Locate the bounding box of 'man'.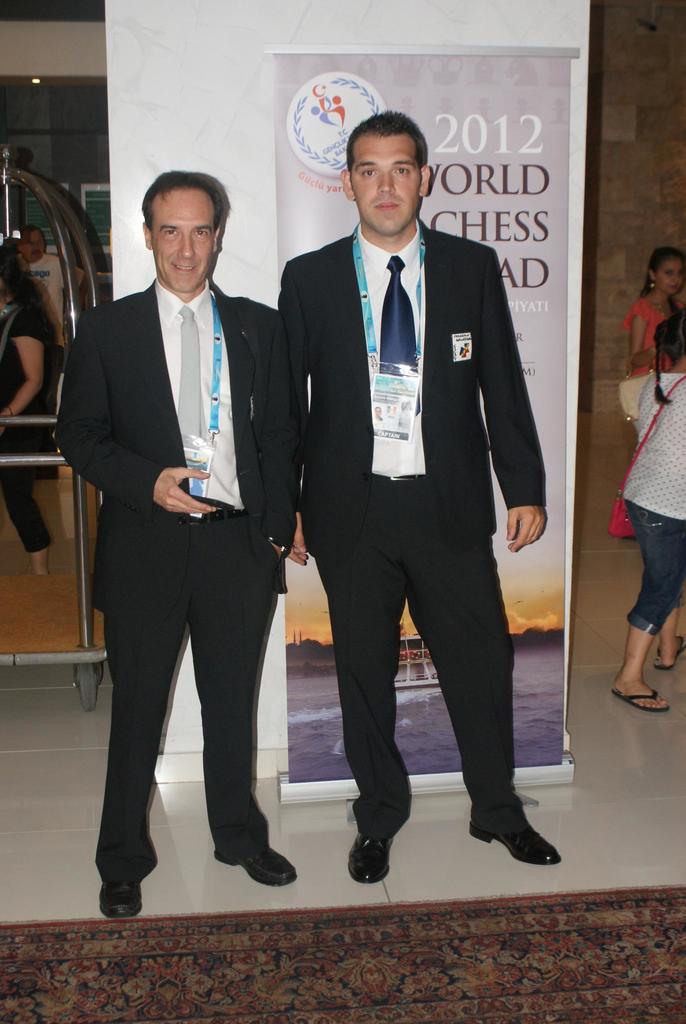
Bounding box: 273:104:558:883.
